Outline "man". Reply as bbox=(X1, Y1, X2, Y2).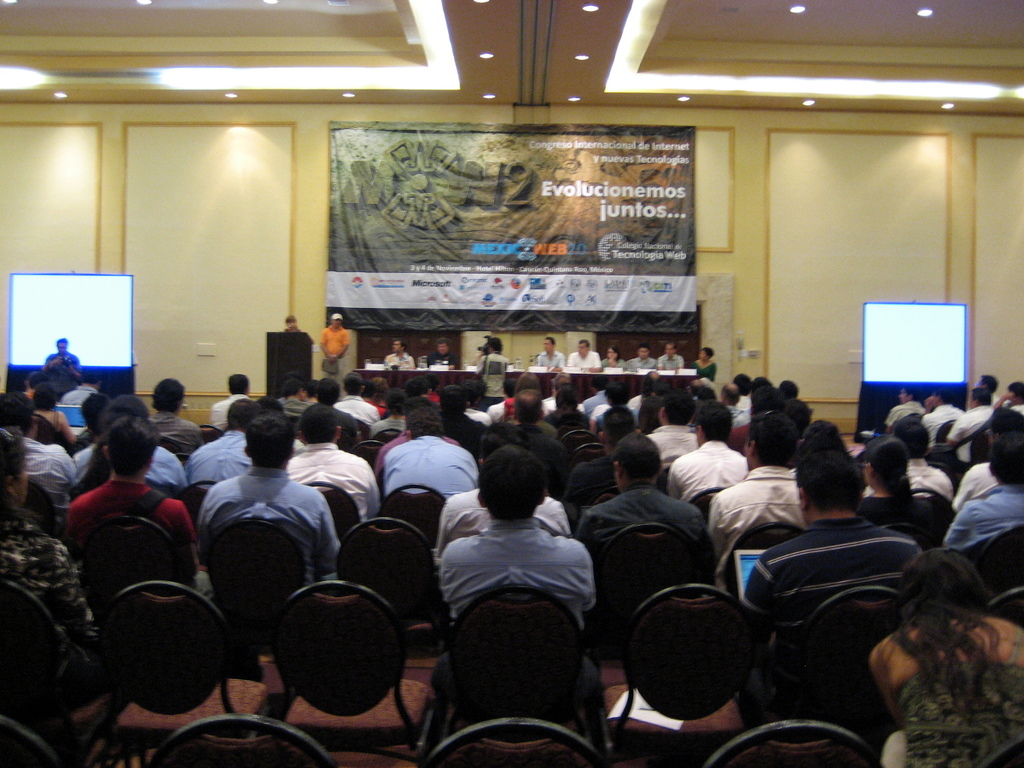
bbox=(66, 413, 216, 608).
